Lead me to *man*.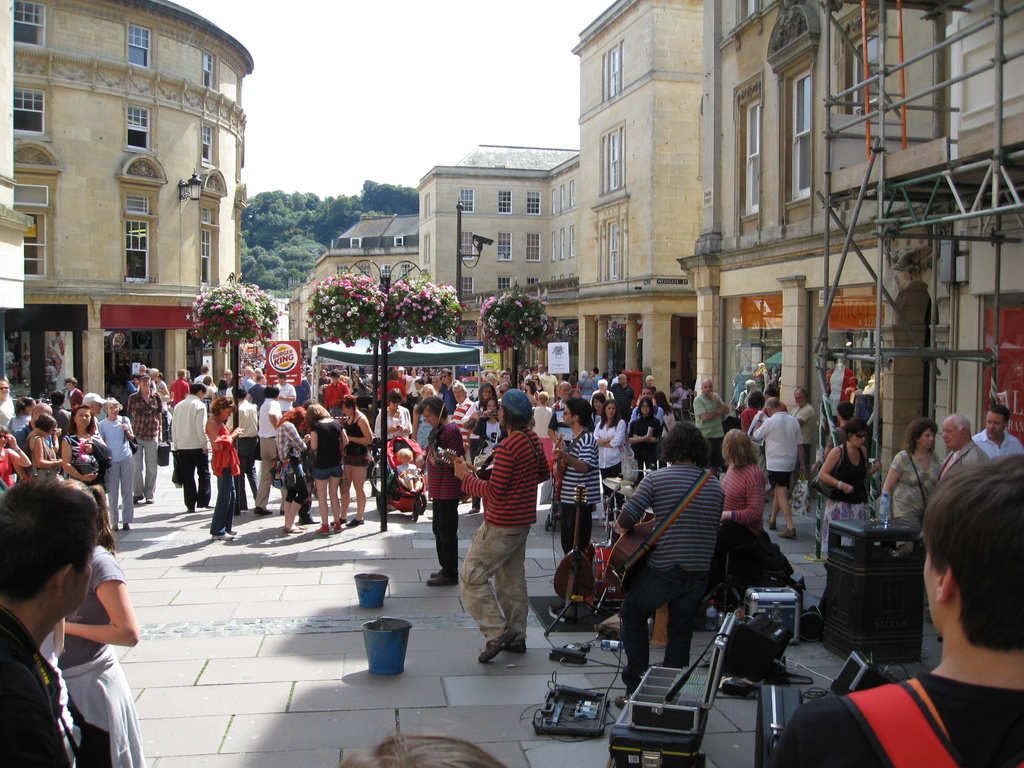
Lead to pyautogui.locateOnScreen(275, 371, 296, 417).
